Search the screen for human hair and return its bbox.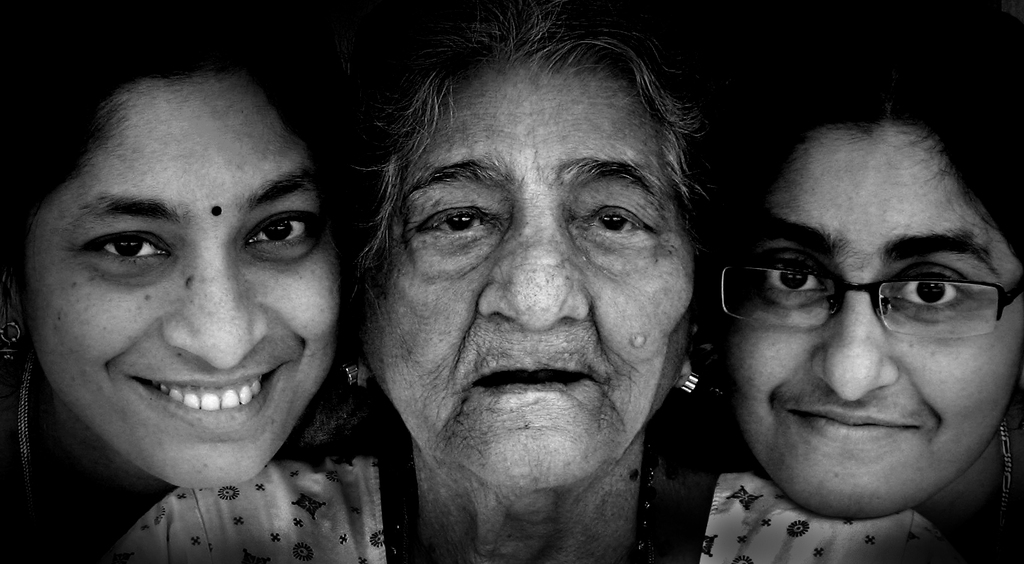
Found: bbox=[0, 27, 375, 287].
